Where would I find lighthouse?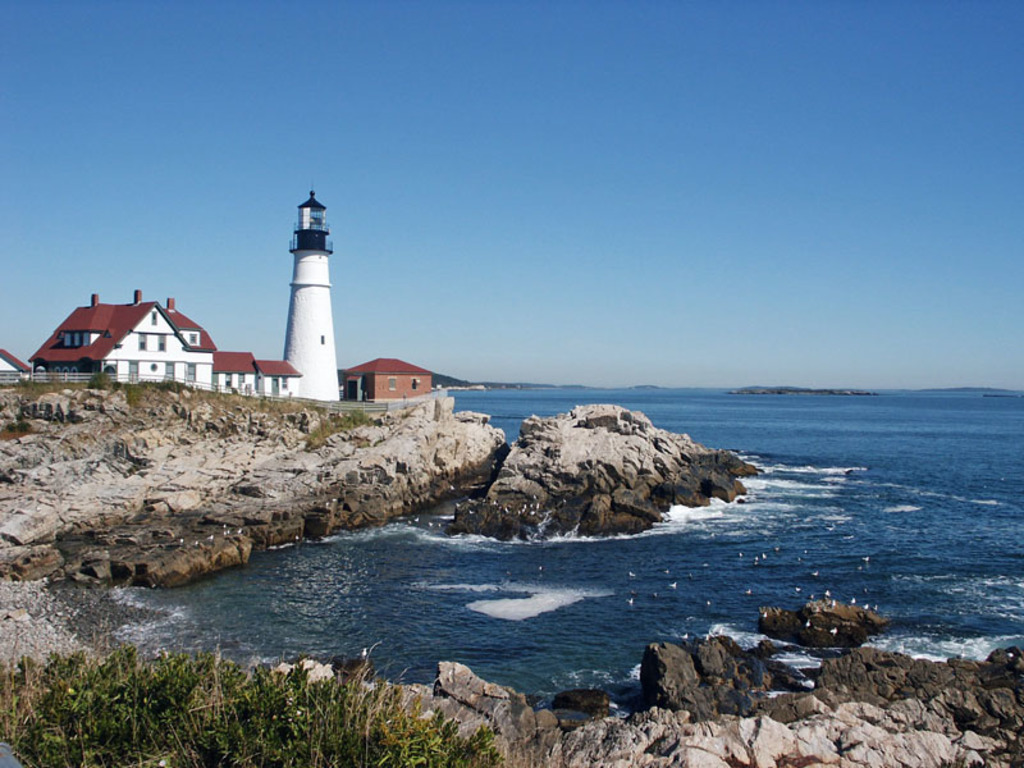
At box(282, 182, 337, 397).
